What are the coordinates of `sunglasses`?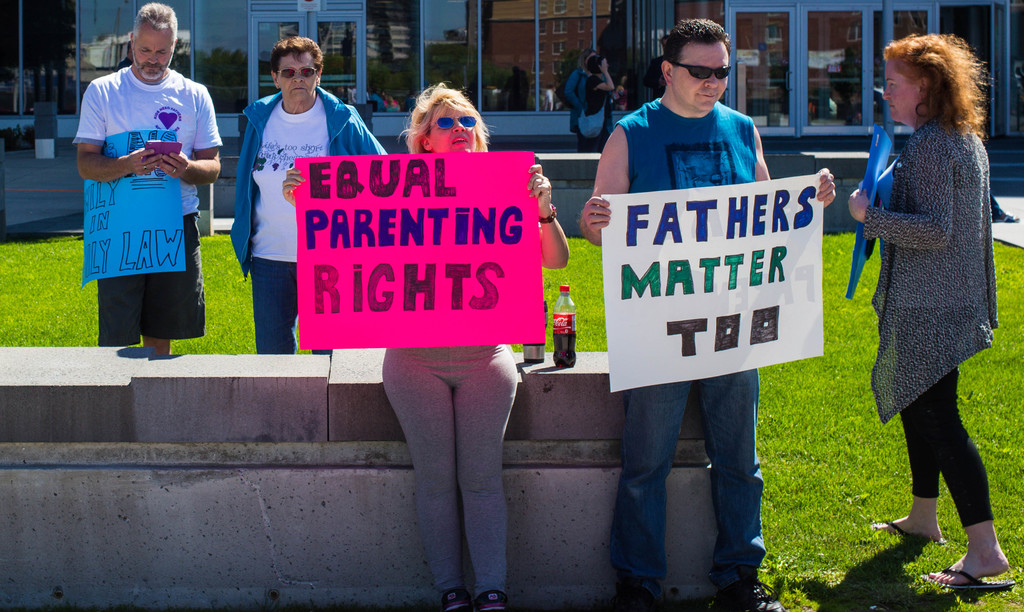
<box>428,115,476,133</box>.
